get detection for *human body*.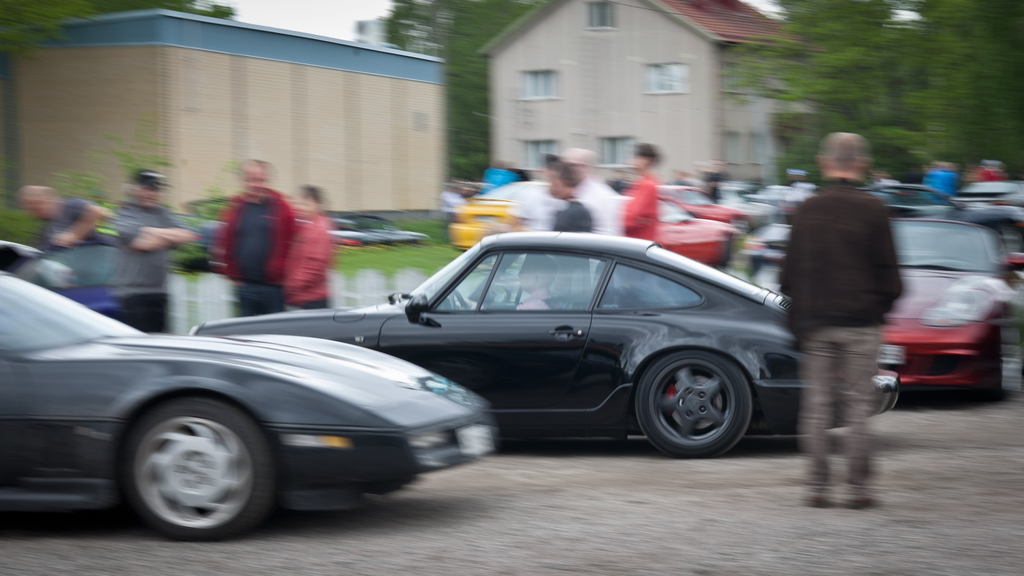
Detection: bbox=(918, 172, 934, 202).
